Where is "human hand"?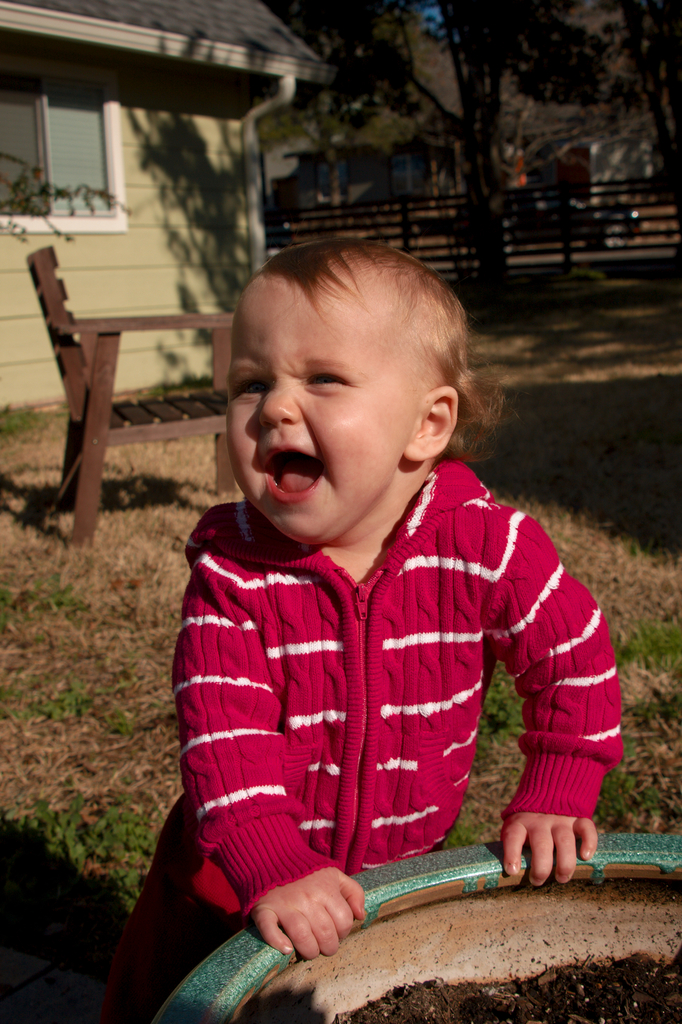
bbox(498, 809, 599, 897).
